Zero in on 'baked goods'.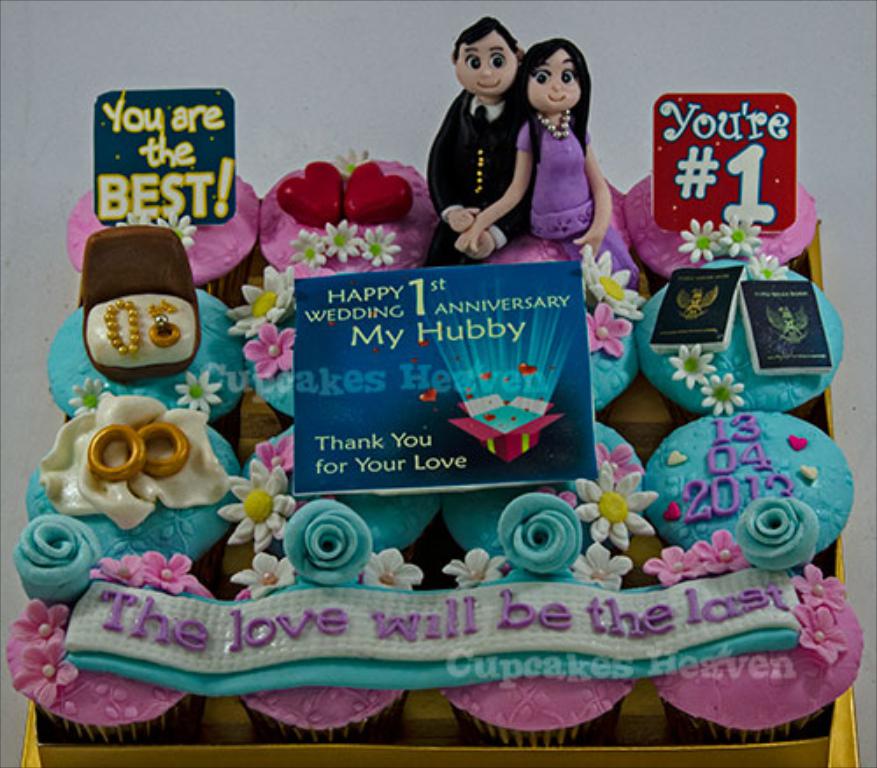
Zeroed in: 595:284:644:414.
